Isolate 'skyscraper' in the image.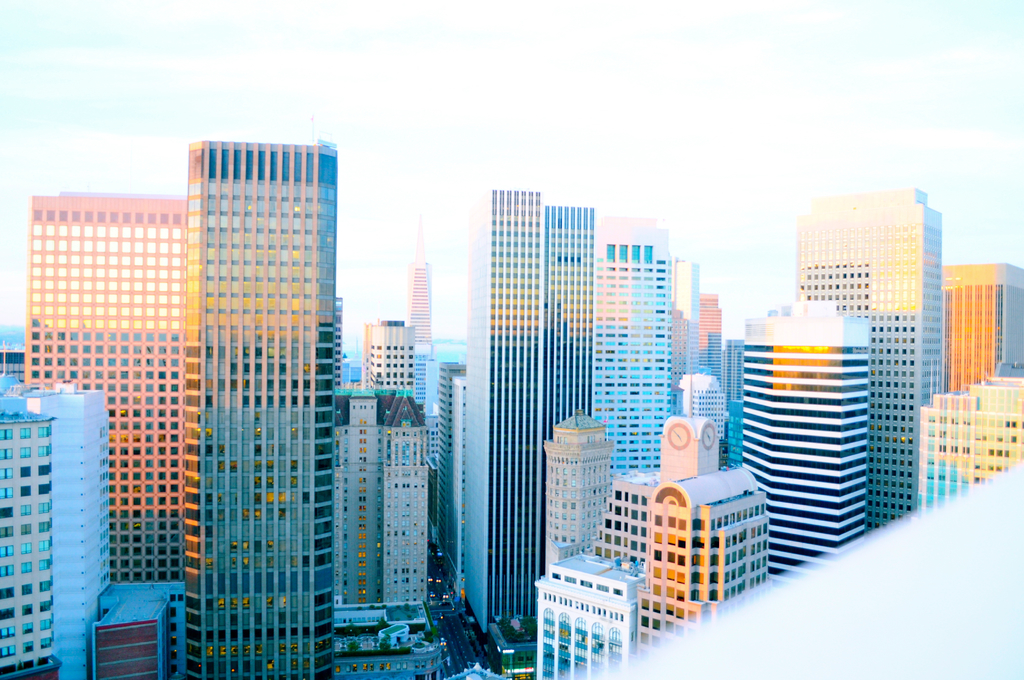
Isolated region: [left=722, top=291, right=869, bottom=579].
